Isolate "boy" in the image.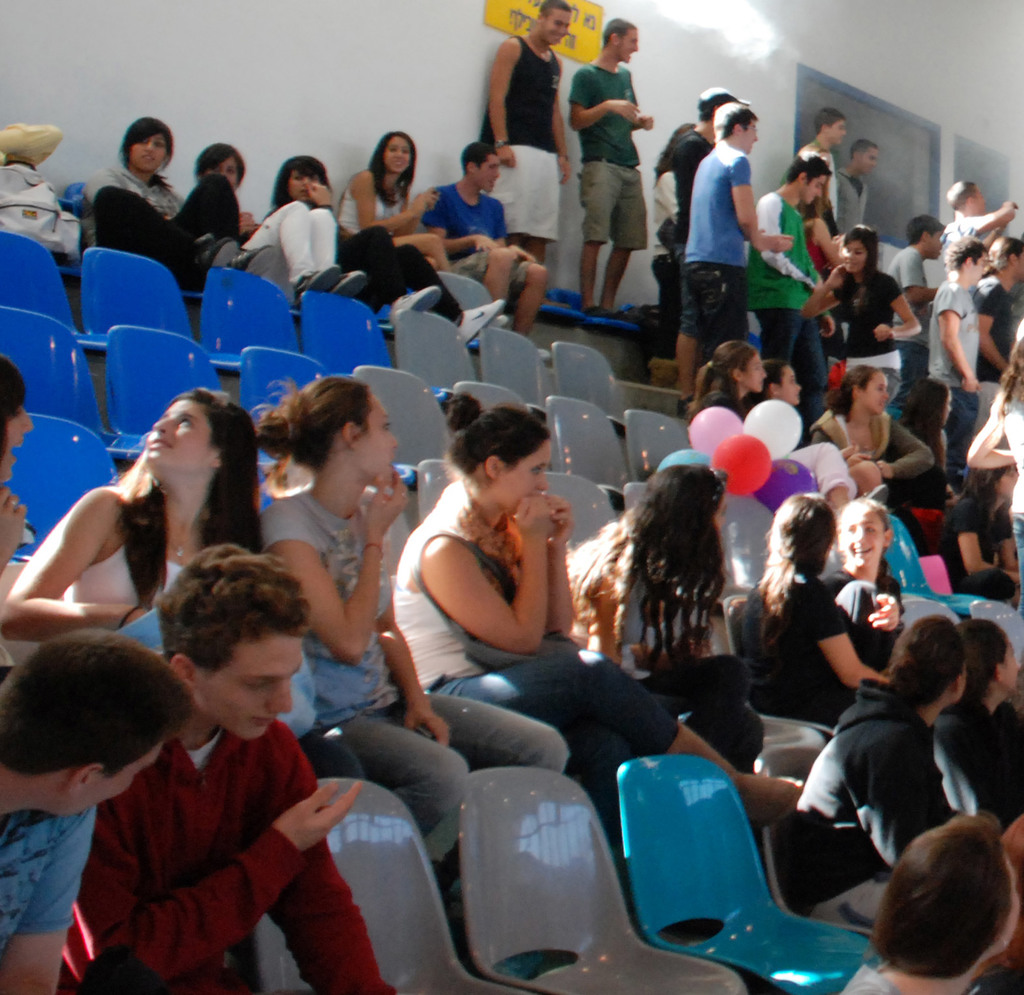
Isolated region: select_region(886, 214, 946, 409).
